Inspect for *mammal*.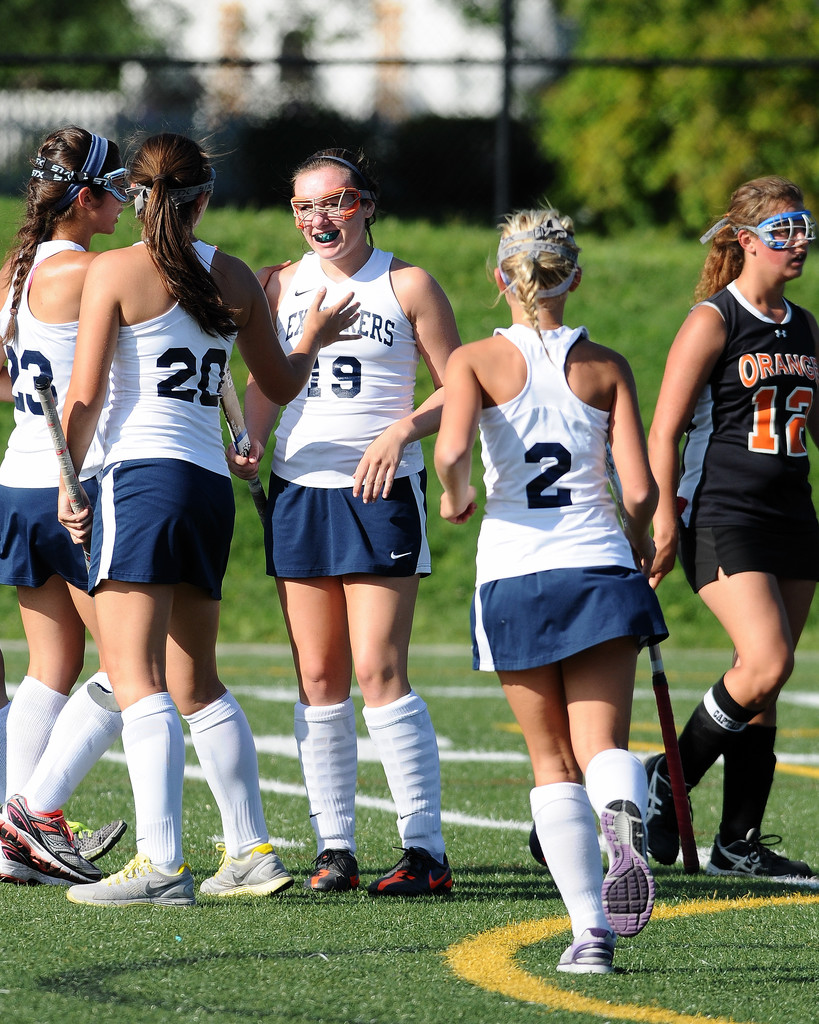
Inspection: bbox=(4, 127, 124, 886).
